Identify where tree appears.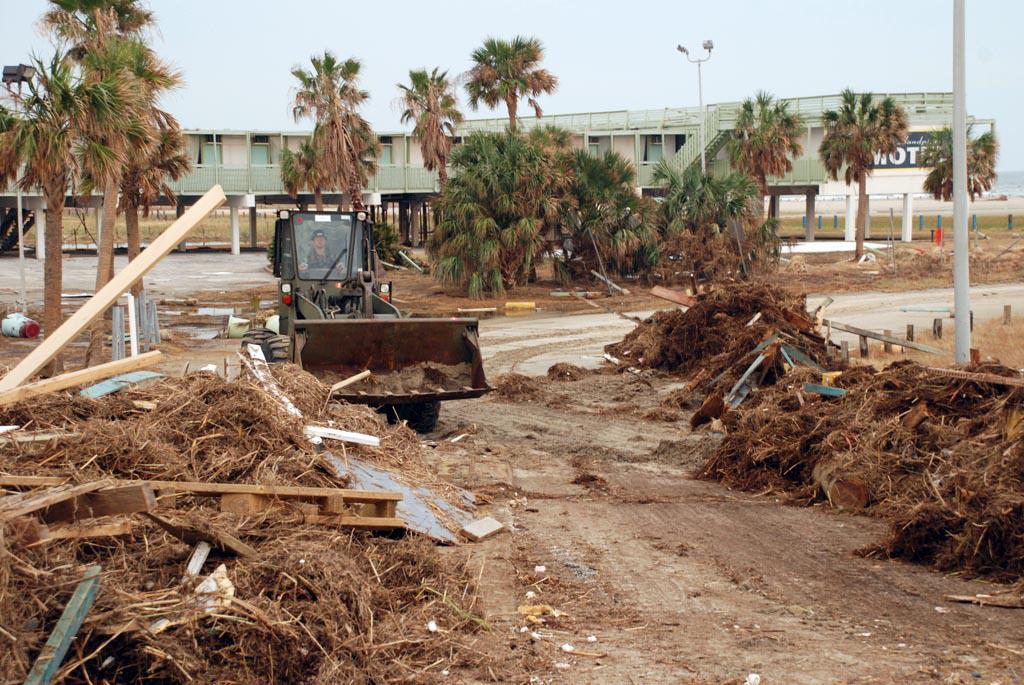
Appears at region(919, 119, 1004, 232).
